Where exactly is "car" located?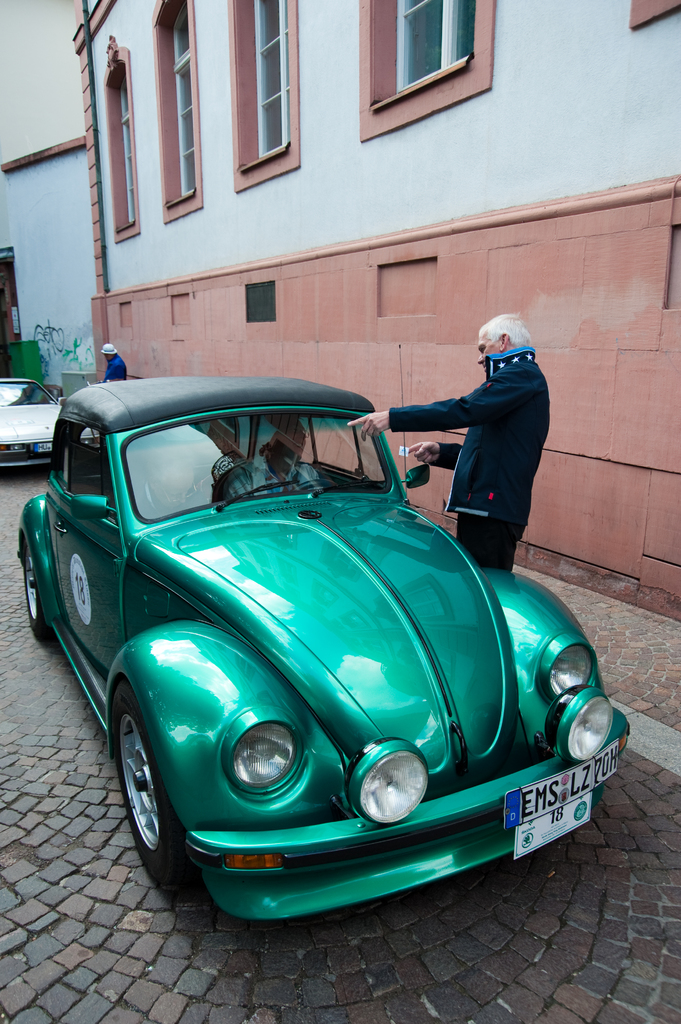
Its bounding box is [left=15, top=369, right=635, bottom=929].
